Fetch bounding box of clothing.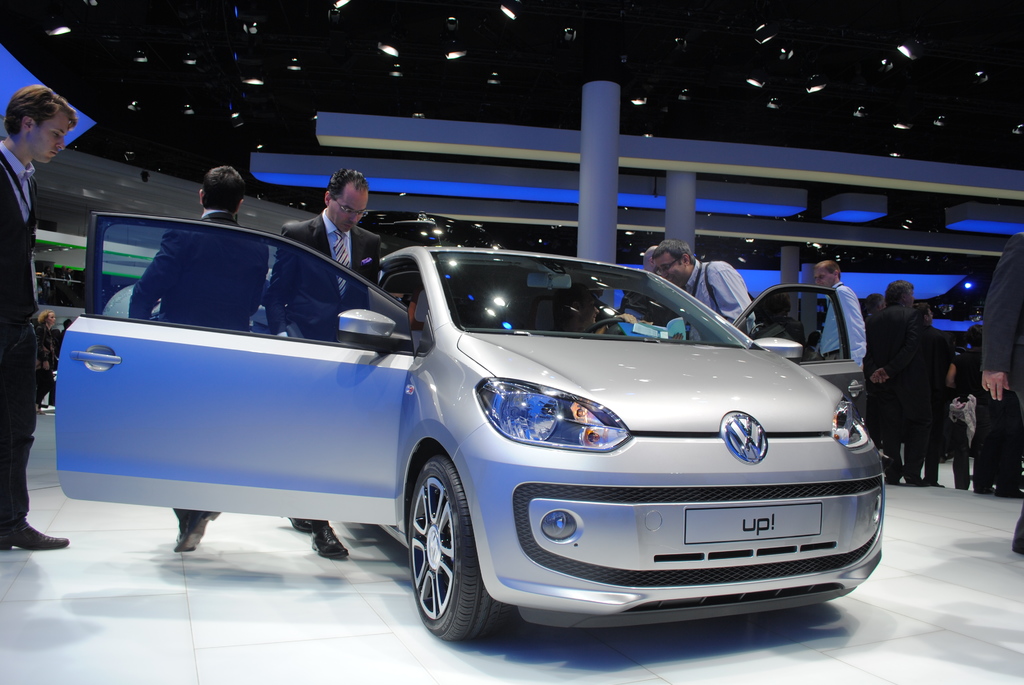
Bbox: l=860, t=306, r=921, b=485.
